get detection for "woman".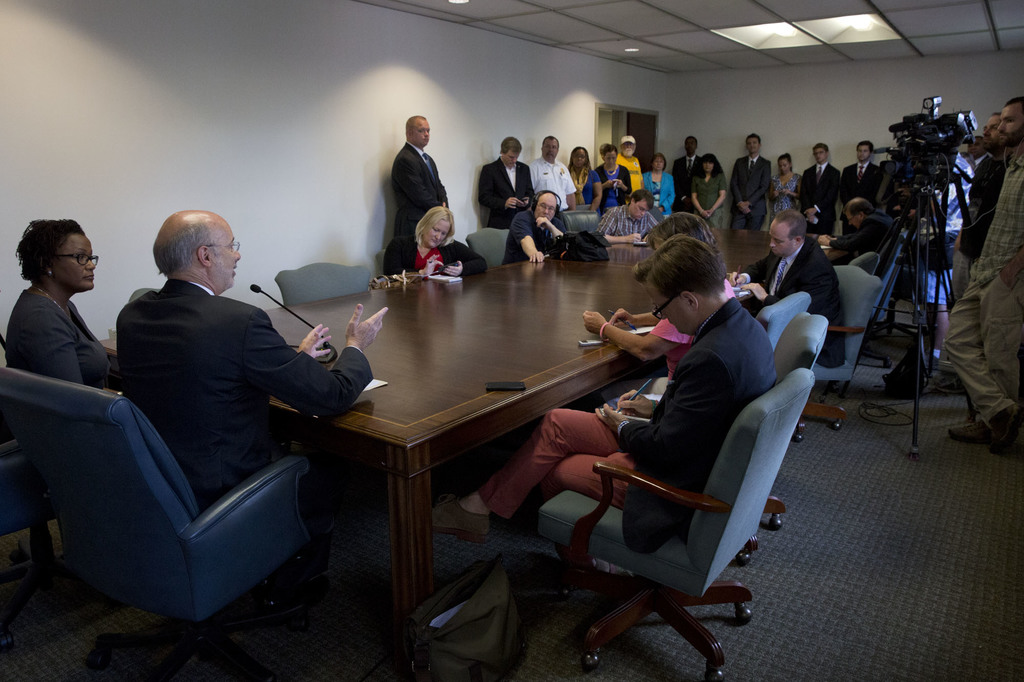
Detection: l=773, t=152, r=798, b=224.
